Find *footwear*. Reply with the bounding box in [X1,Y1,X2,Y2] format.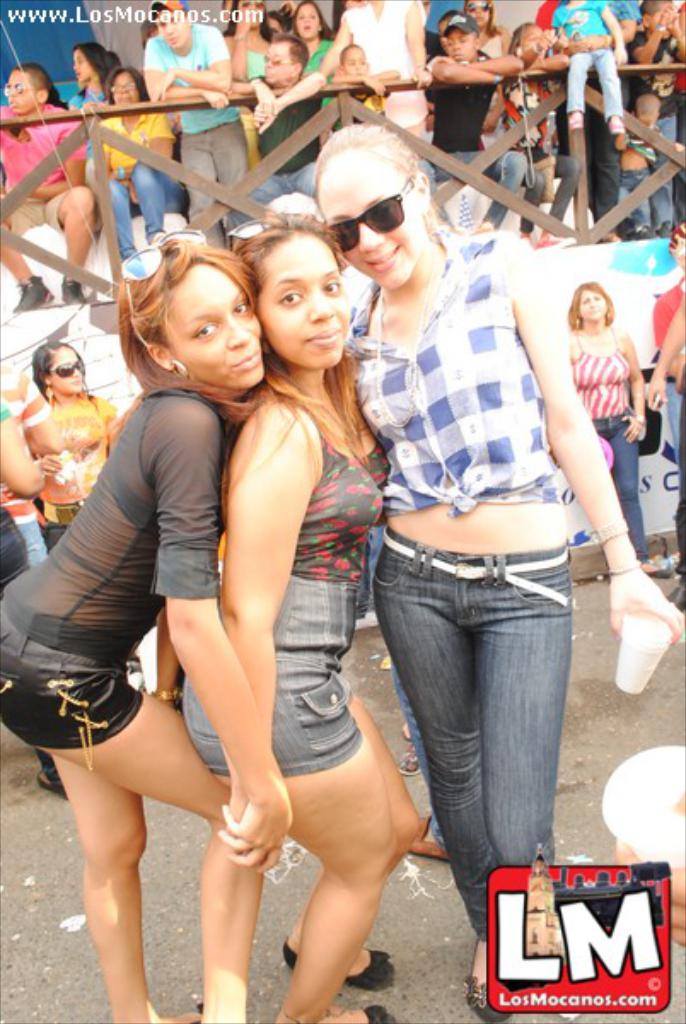
[36,748,58,788].
